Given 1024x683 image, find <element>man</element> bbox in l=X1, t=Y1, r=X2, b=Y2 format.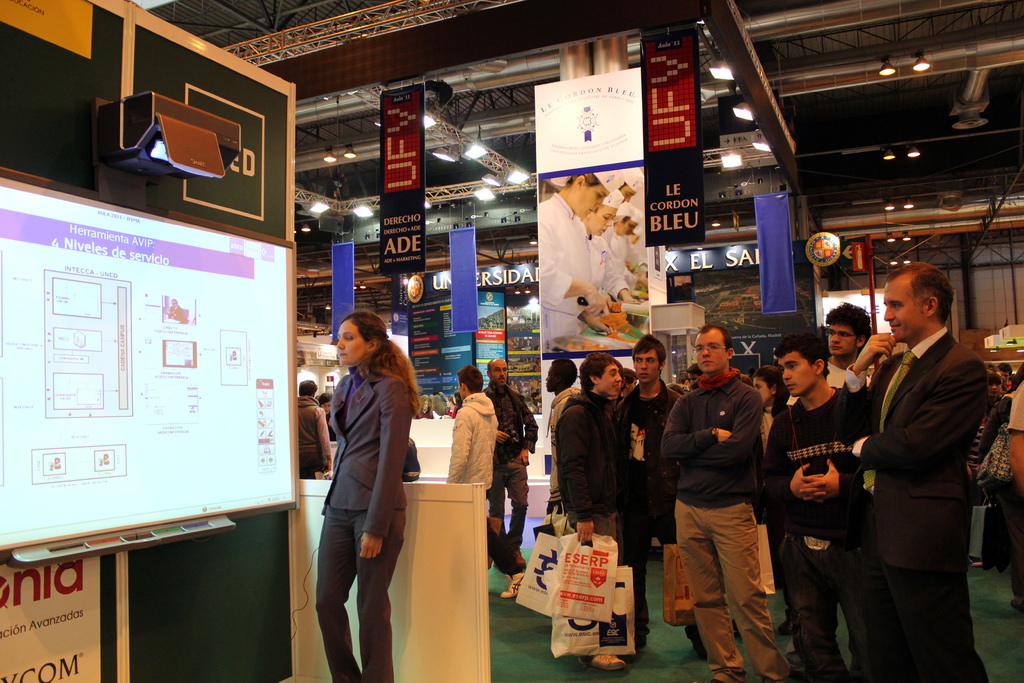
l=995, t=363, r=1016, b=395.
